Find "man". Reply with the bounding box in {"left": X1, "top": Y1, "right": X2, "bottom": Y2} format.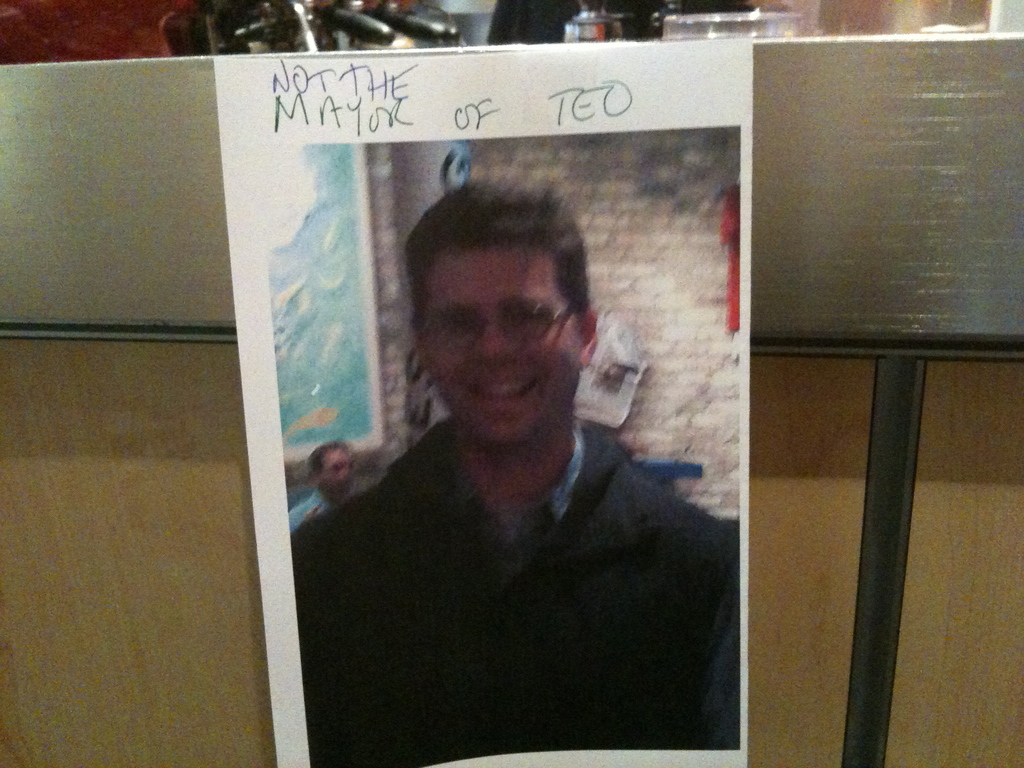
{"left": 287, "top": 174, "right": 737, "bottom": 722}.
